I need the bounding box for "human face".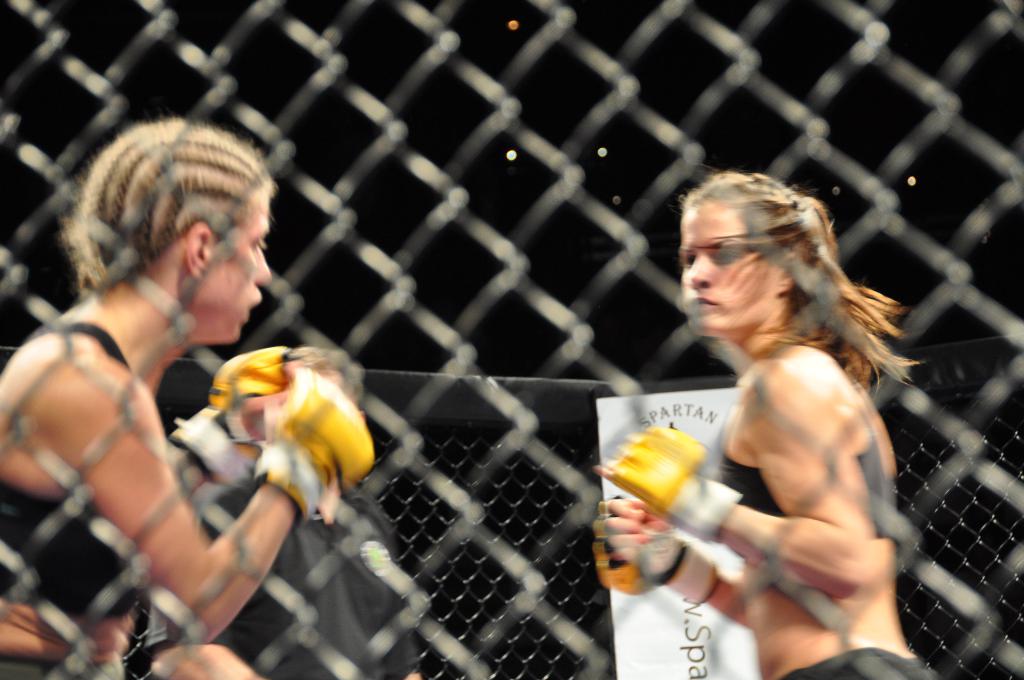
Here it is: bbox=(679, 206, 775, 336).
